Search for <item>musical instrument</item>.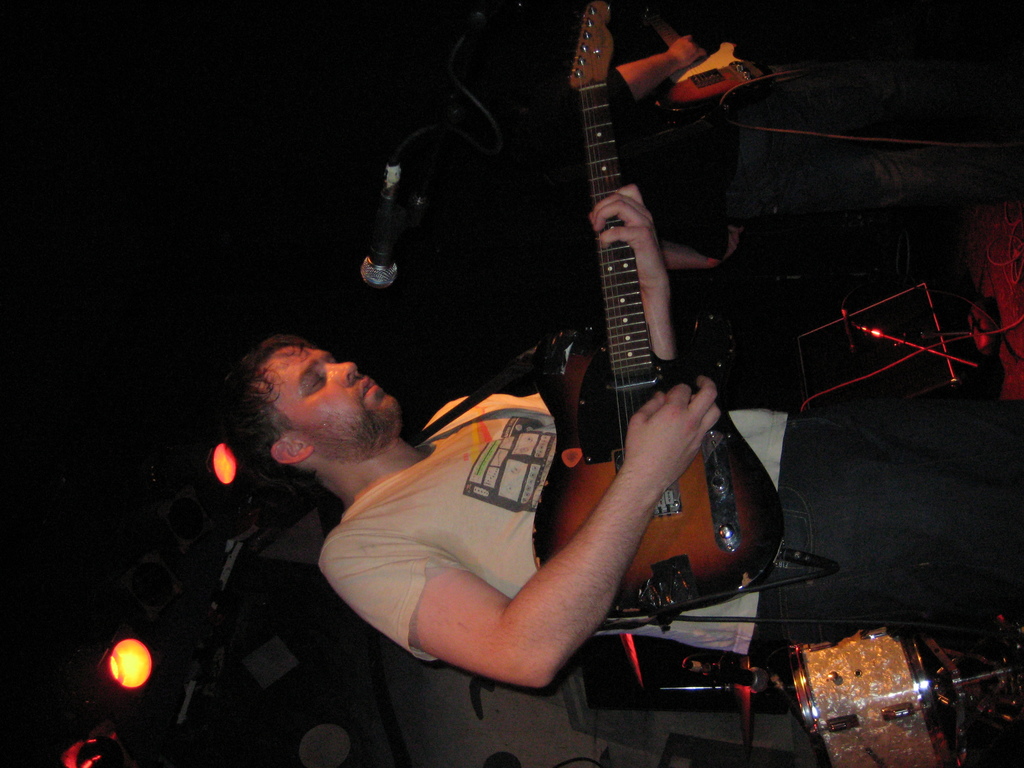
Found at BBox(773, 627, 965, 767).
